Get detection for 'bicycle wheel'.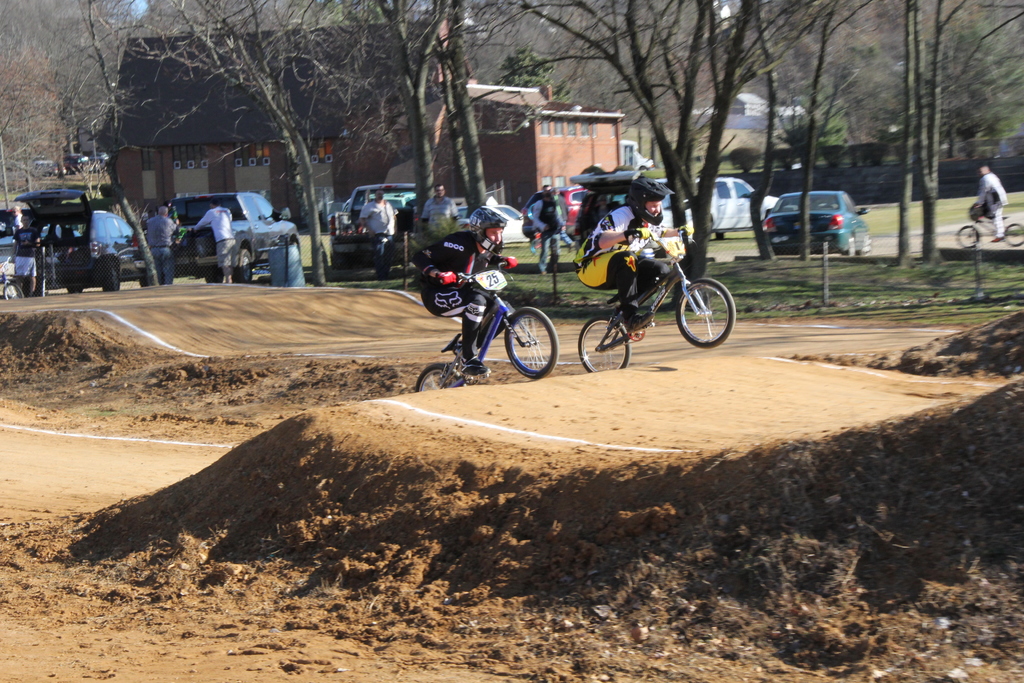
Detection: (x1=684, y1=275, x2=735, y2=345).
